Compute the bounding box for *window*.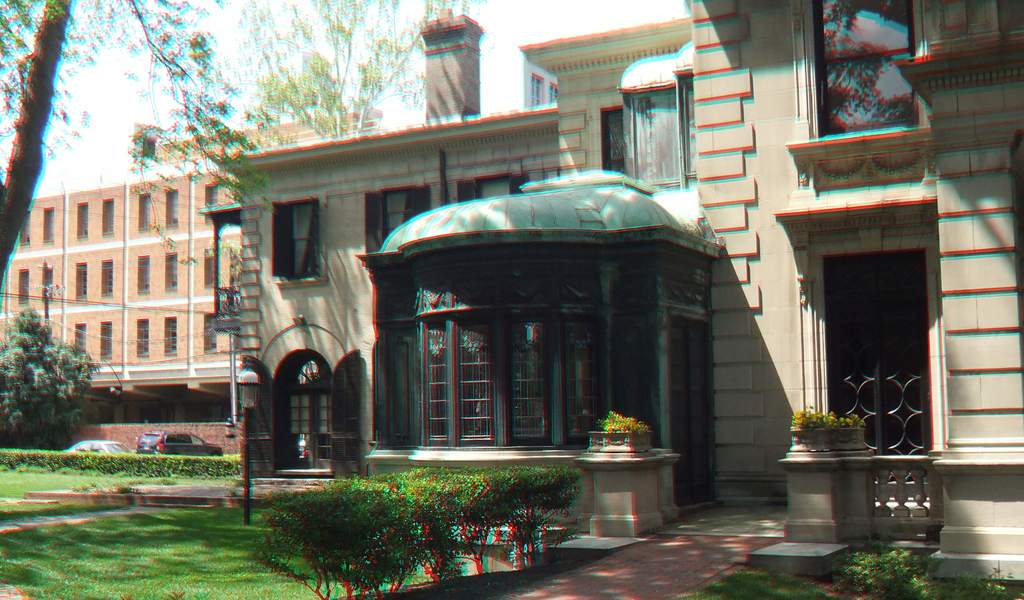
{"x1": 161, "y1": 184, "x2": 179, "y2": 228}.
